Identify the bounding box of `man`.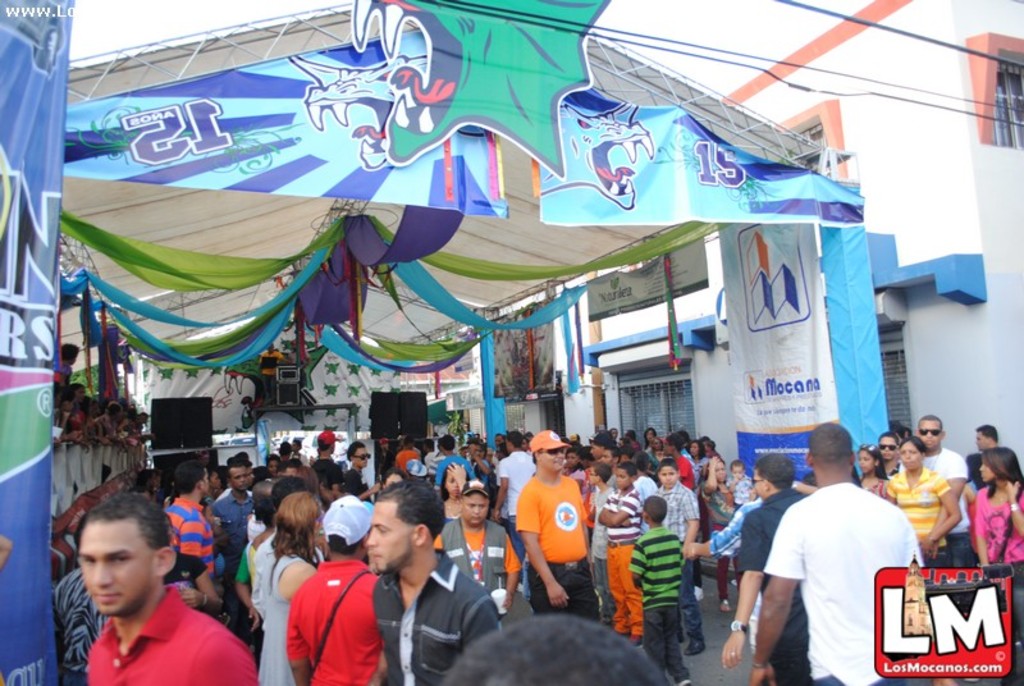
box=[874, 434, 905, 481].
